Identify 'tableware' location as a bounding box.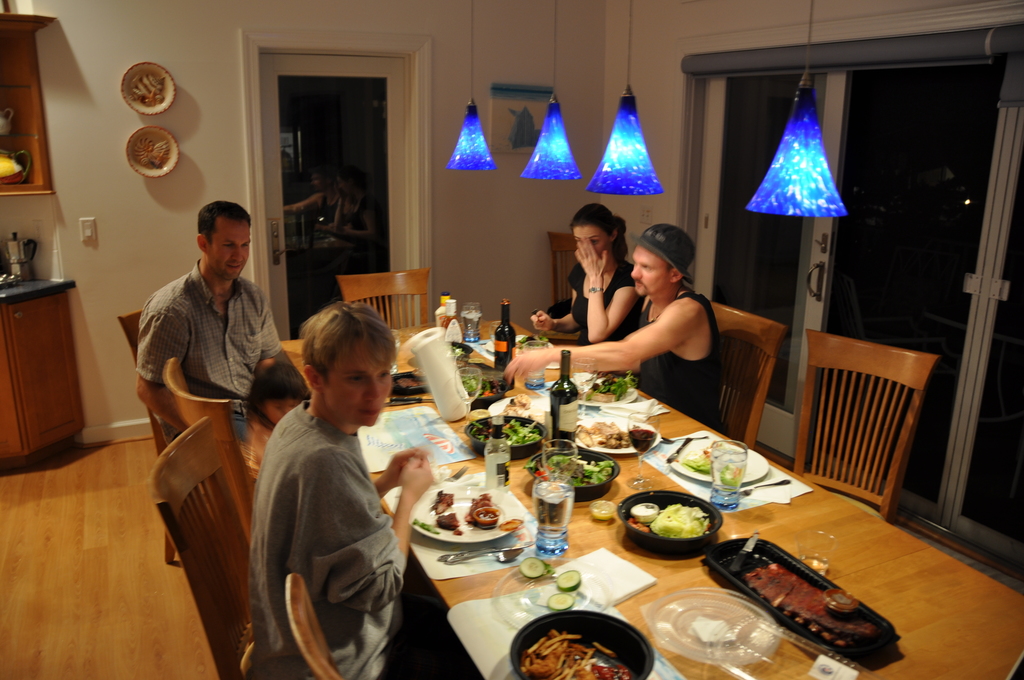
(left=660, top=437, right=690, bottom=467).
